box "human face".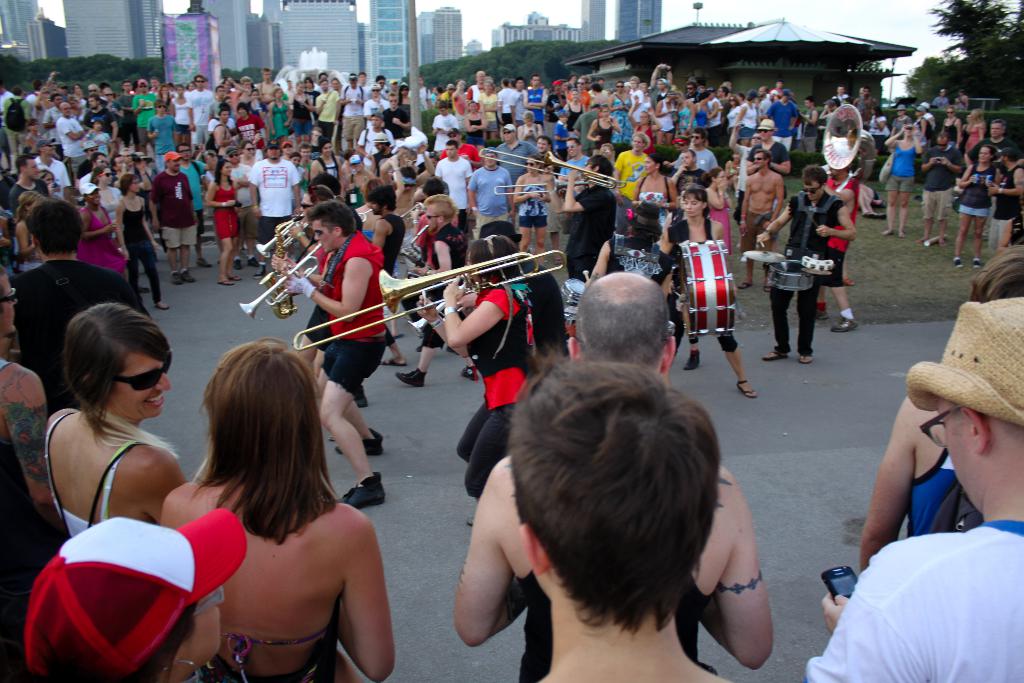
806/179/823/199.
